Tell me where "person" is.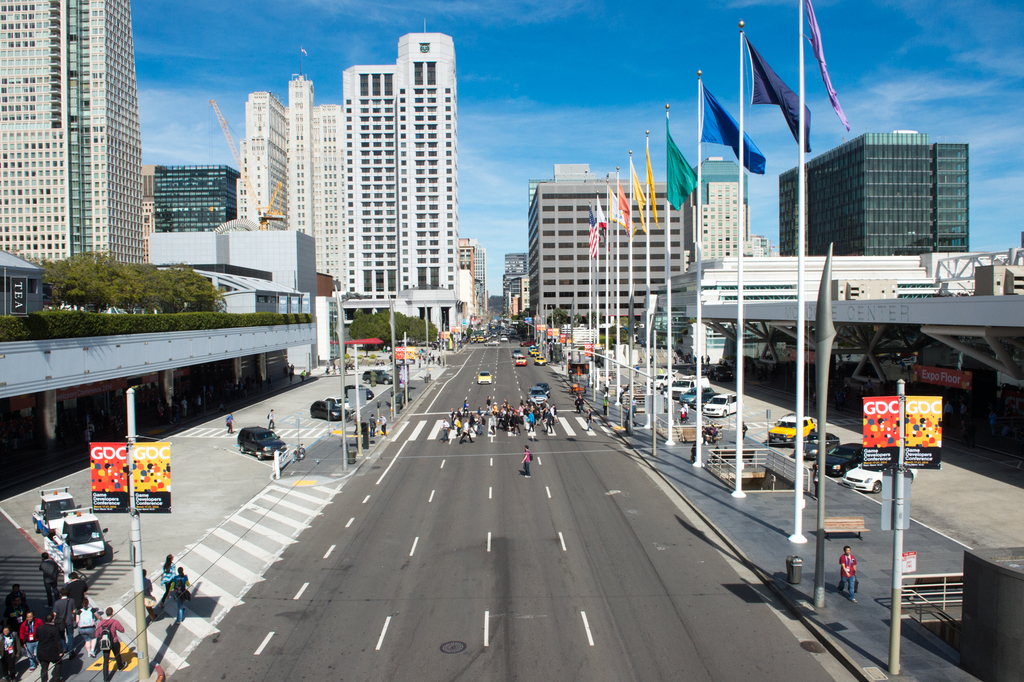
"person" is at {"x1": 76, "y1": 599, "x2": 96, "y2": 651}.
